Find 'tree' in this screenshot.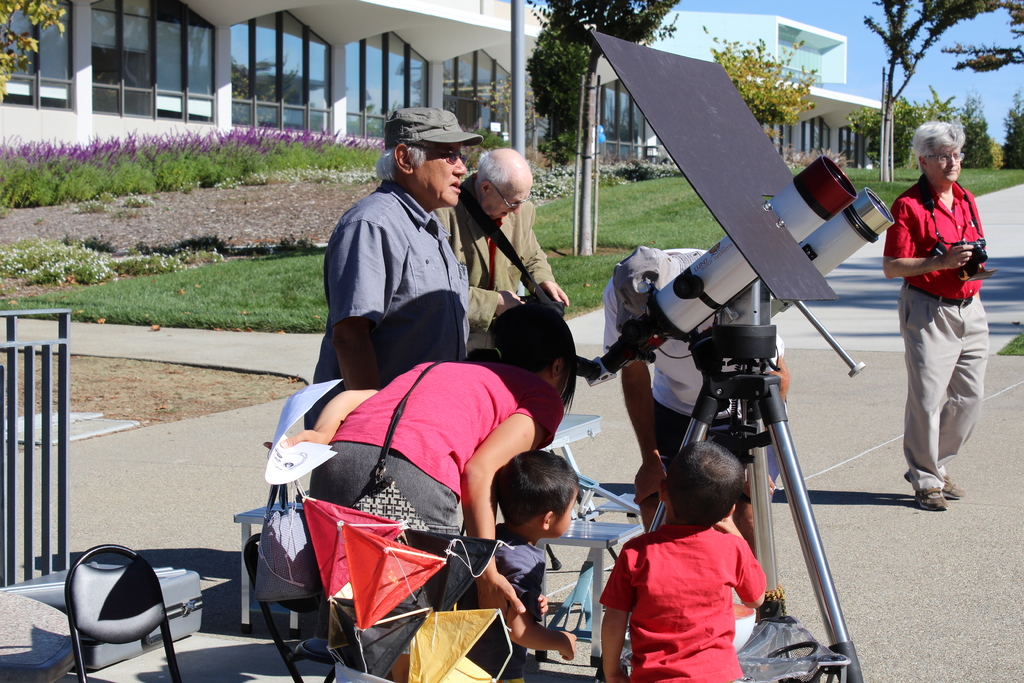
The bounding box for 'tree' is 1000,94,1023,173.
